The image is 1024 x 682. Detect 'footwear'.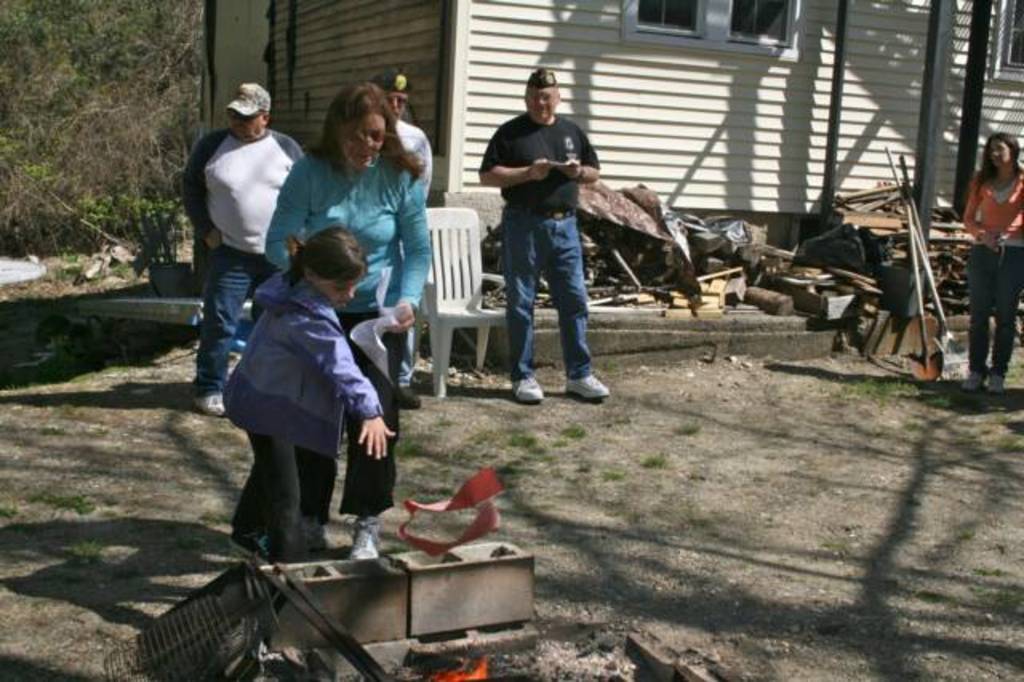
Detection: detection(960, 368, 982, 387).
